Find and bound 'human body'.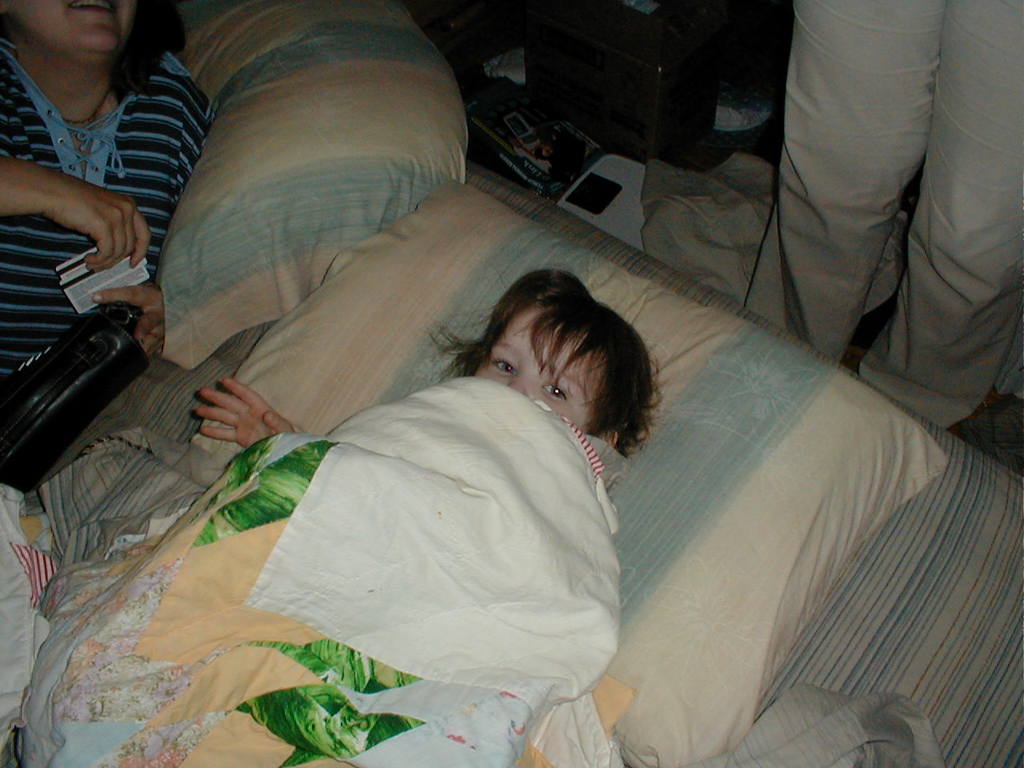
Bound: <bbox>0, 0, 218, 368</bbox>.
